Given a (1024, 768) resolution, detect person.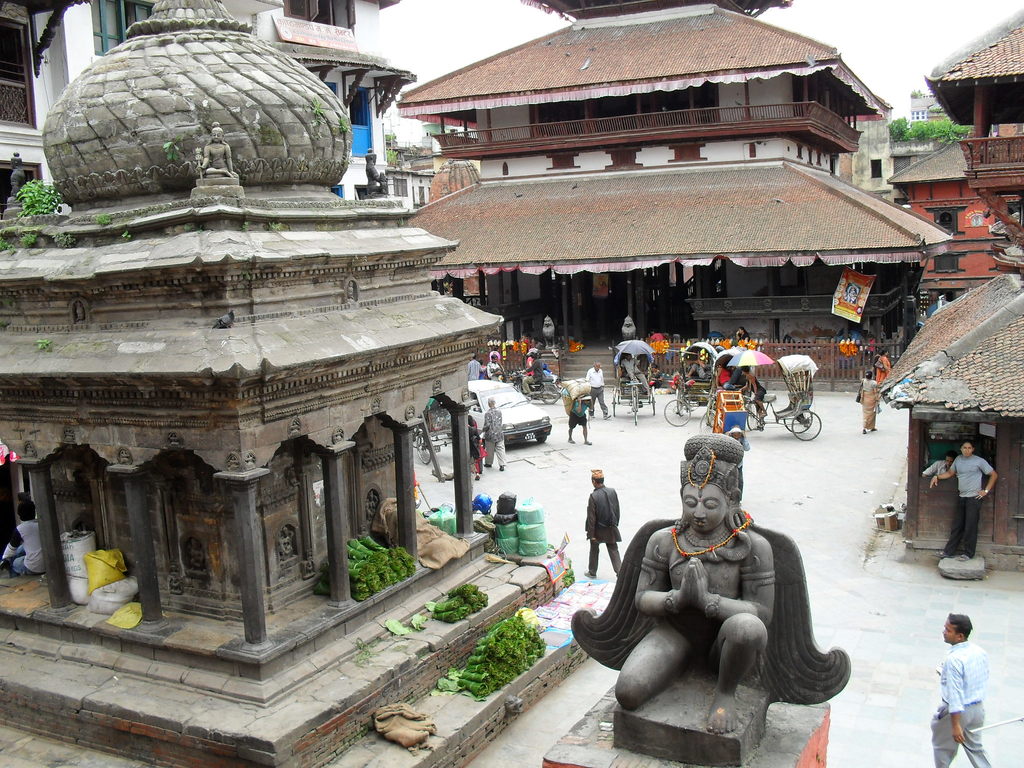
<region>581, 363, 613, 420</region>.
